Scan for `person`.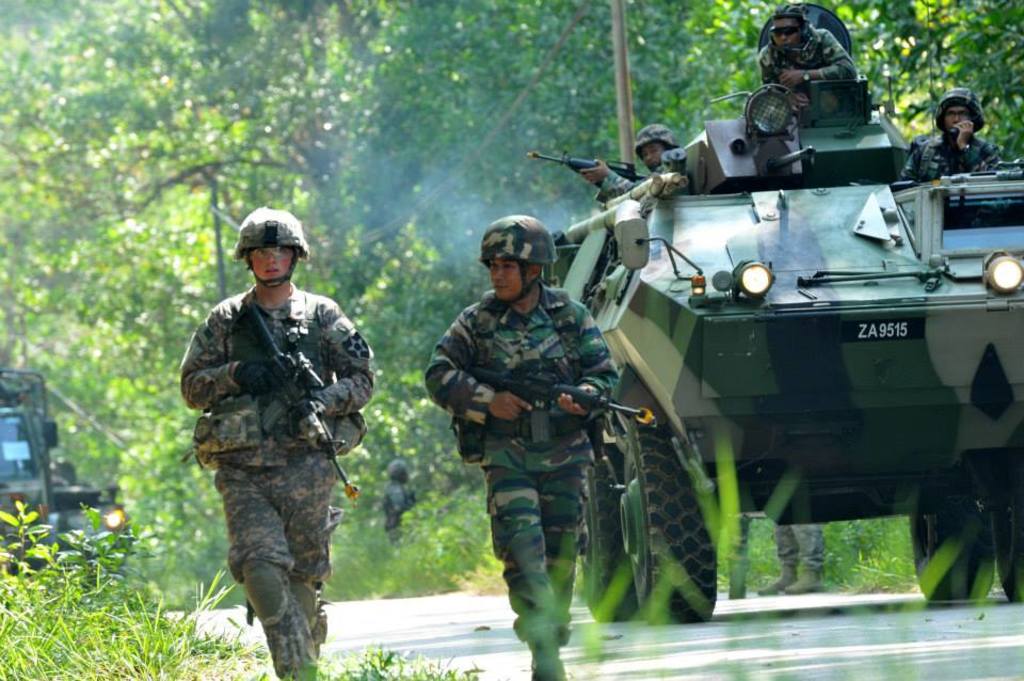
Scan result: pyautogui.locateOnScreen(580, 123, 679, 204).
